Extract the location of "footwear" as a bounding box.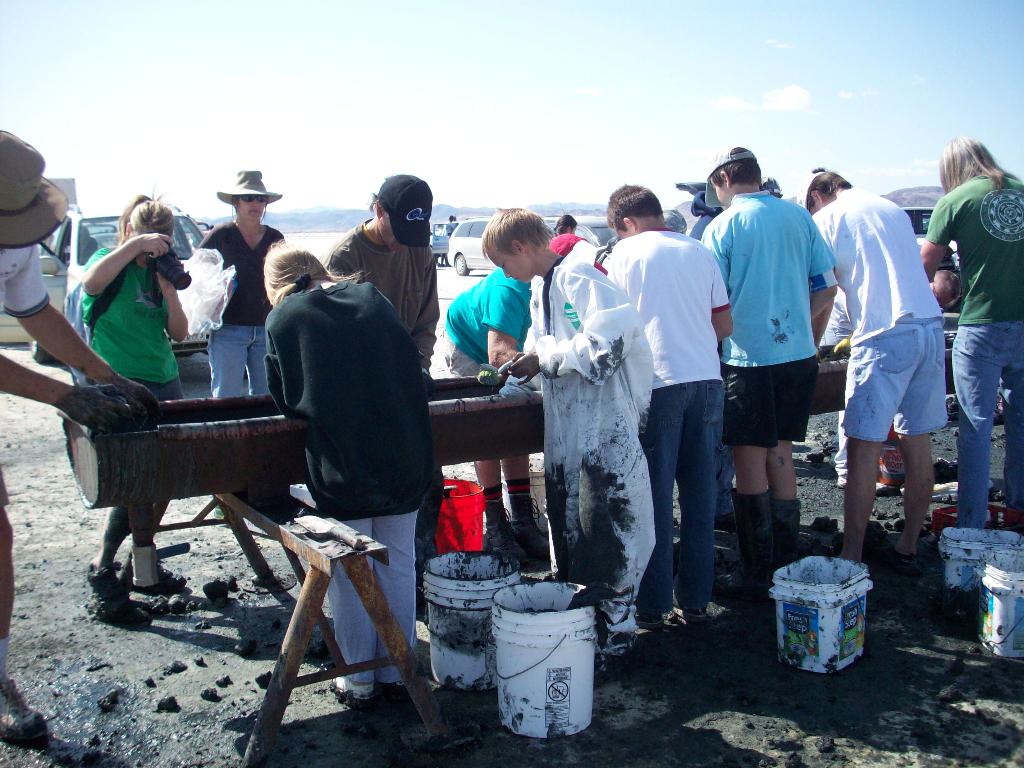
left=598, top=623, right=637, bottom=666.
